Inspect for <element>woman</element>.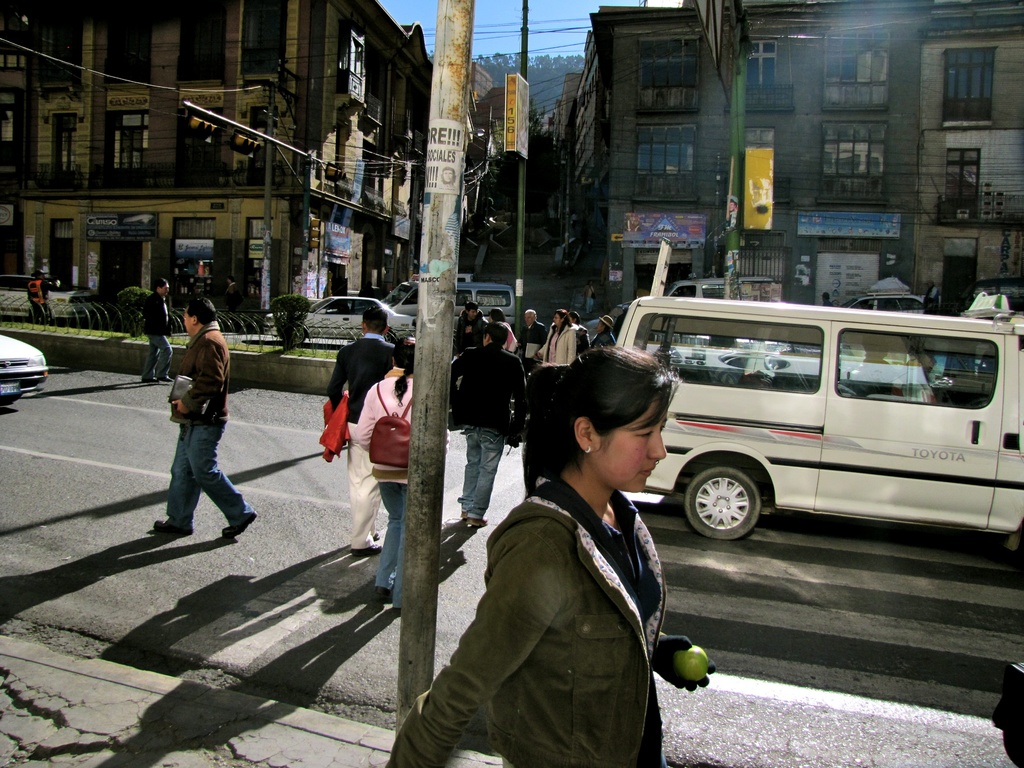
Inspection: 572,307,593,367.
